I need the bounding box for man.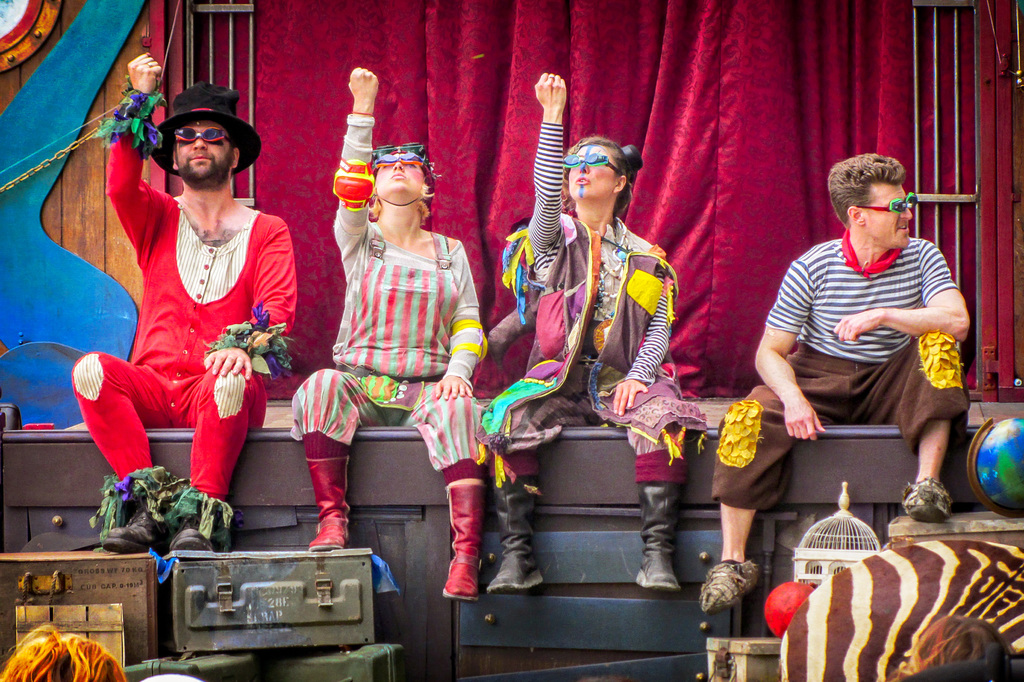
Here it is: <box>72,95,287,526</box>.
